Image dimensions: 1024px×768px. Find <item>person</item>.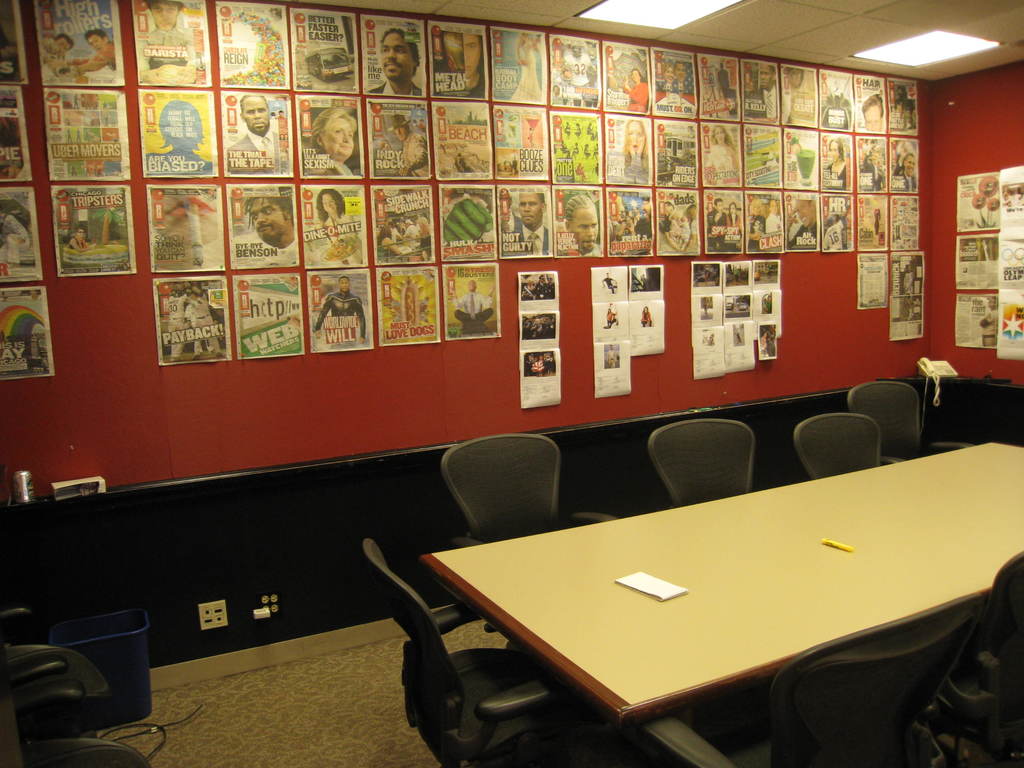
504 191 555 264.
